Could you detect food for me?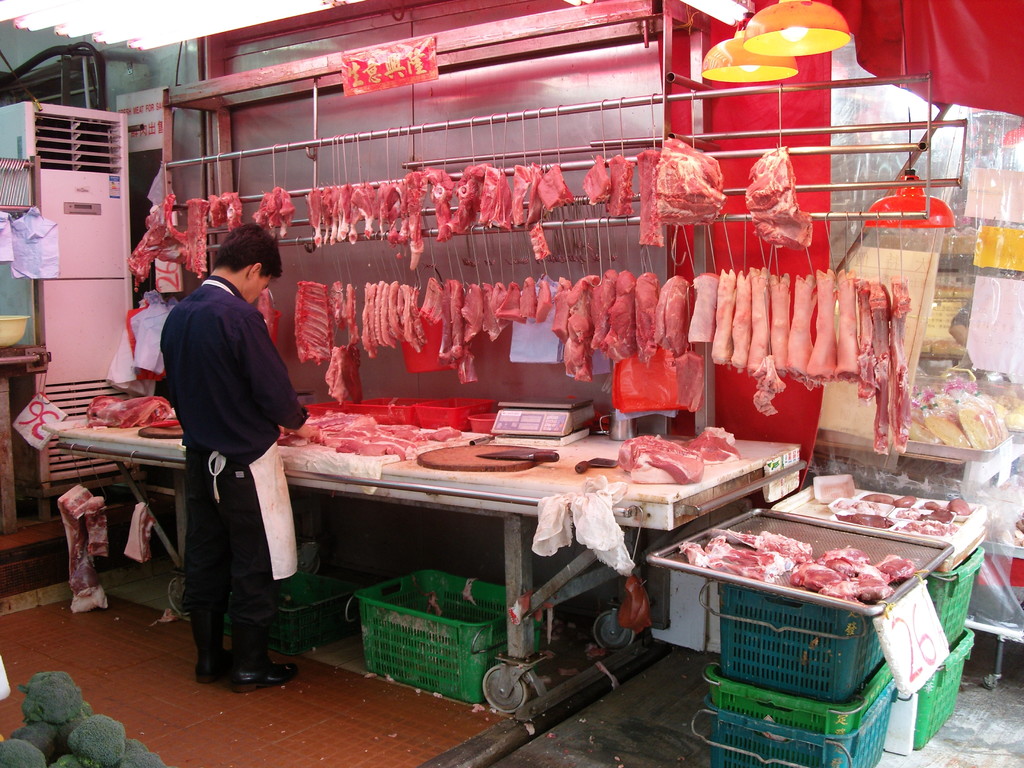
Detection result: <bbox>304, 189, 323, 249</bbox>.
